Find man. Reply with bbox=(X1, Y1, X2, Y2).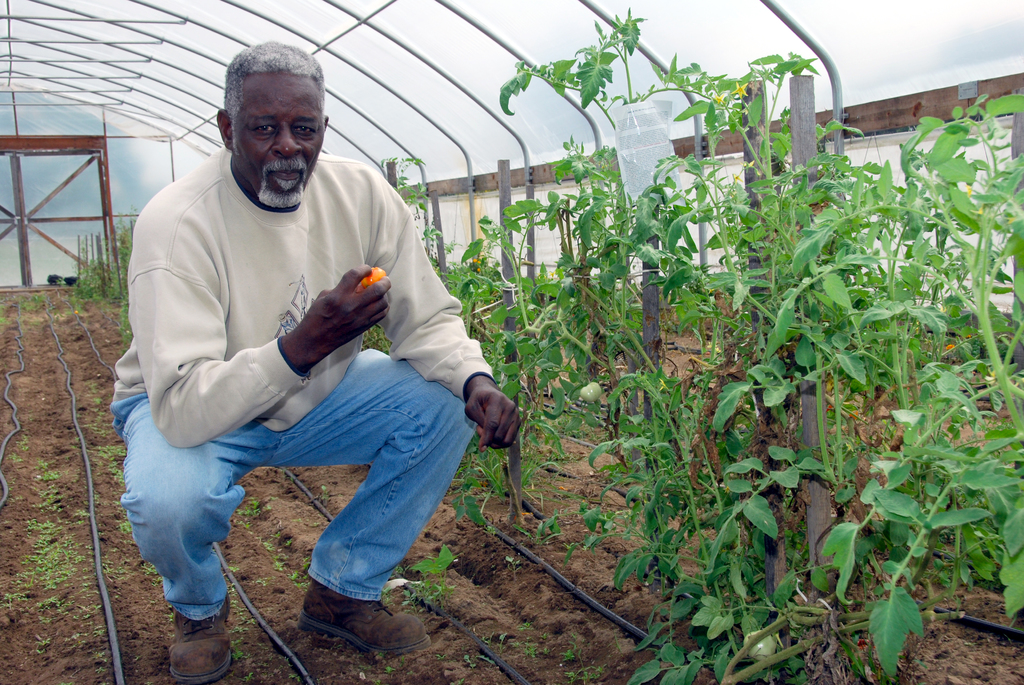
bbox=(93, 46, 515, 666).
